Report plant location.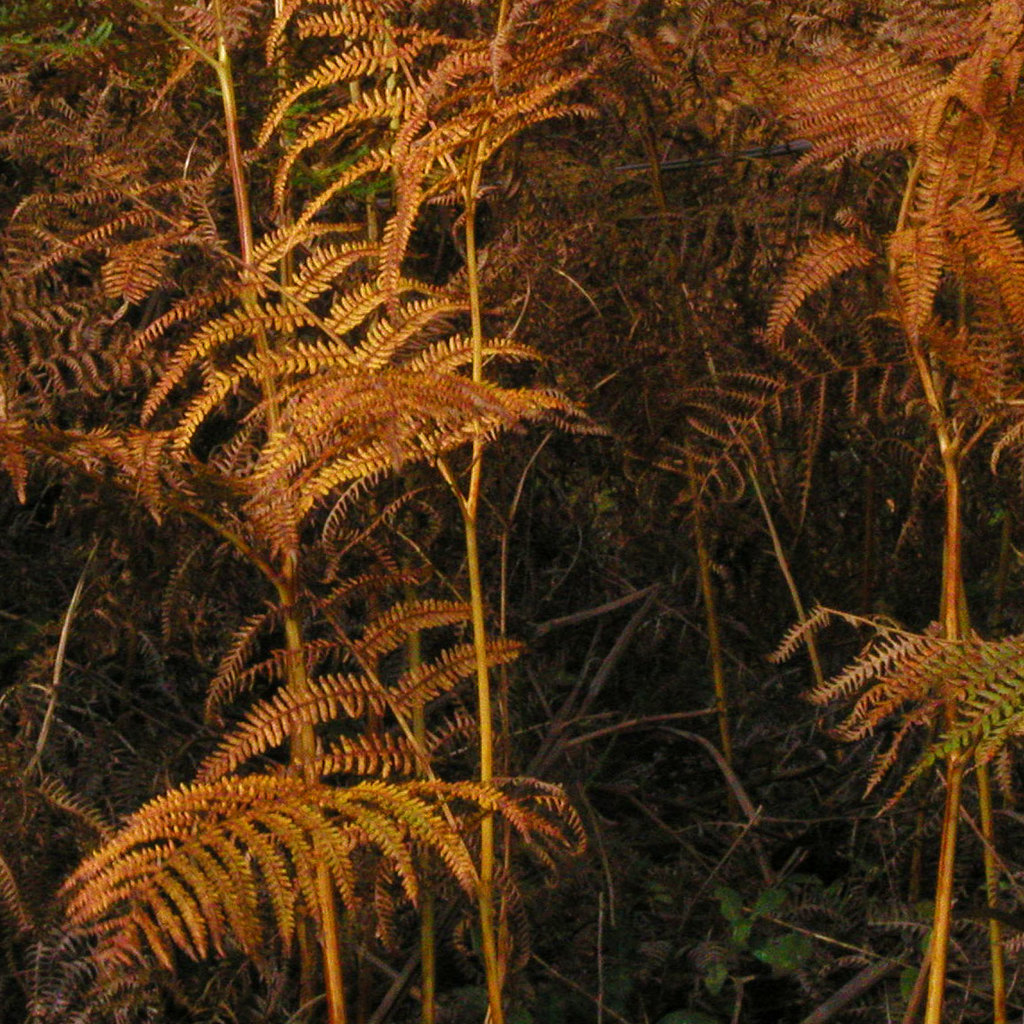
Report: [left=0, top=0, right=1023, bottom=1023].
